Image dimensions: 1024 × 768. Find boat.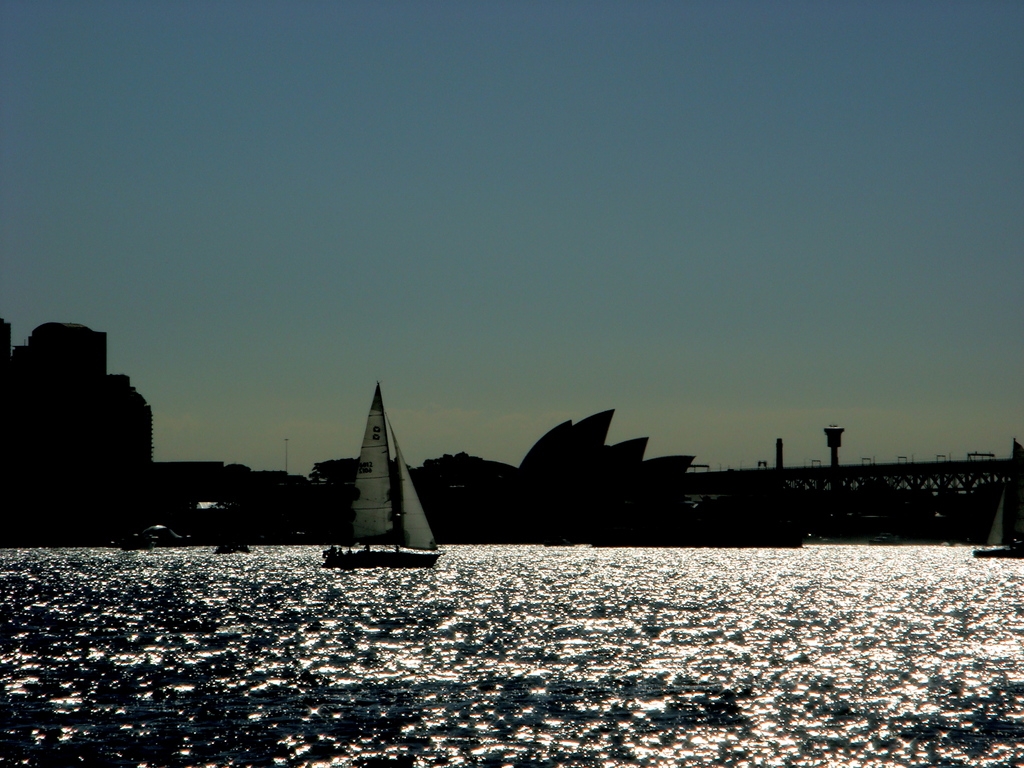
bbox(968, 431, 1021, 565).
